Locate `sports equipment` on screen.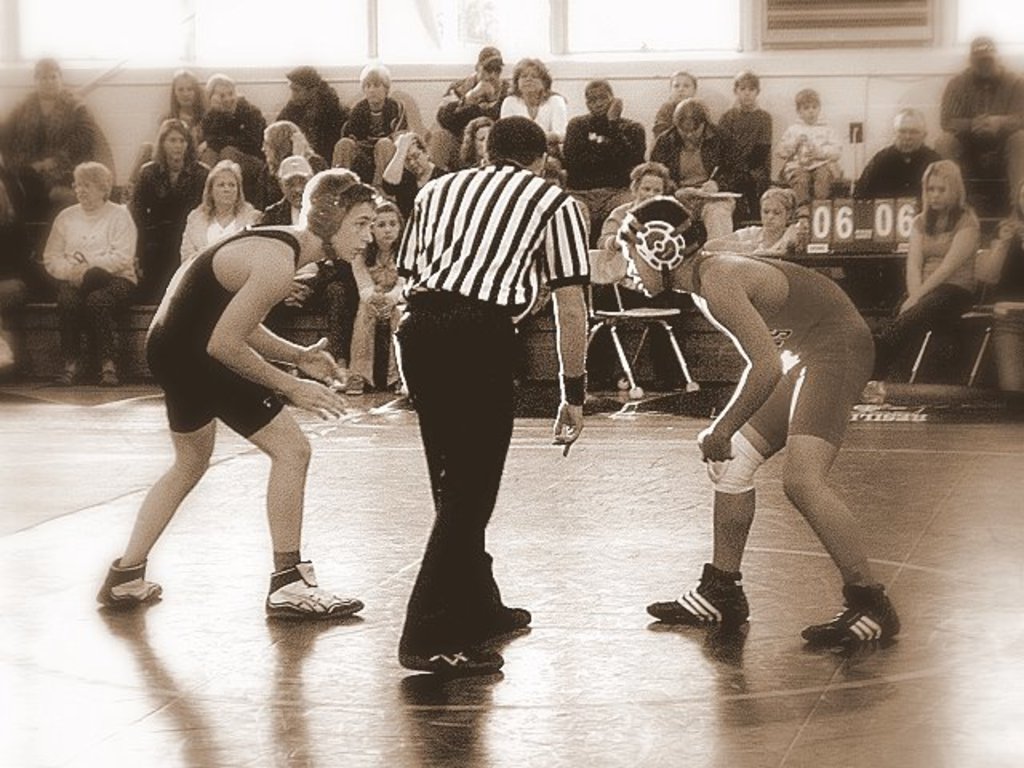
On screen at BBox(262, 554, 365, 621).
